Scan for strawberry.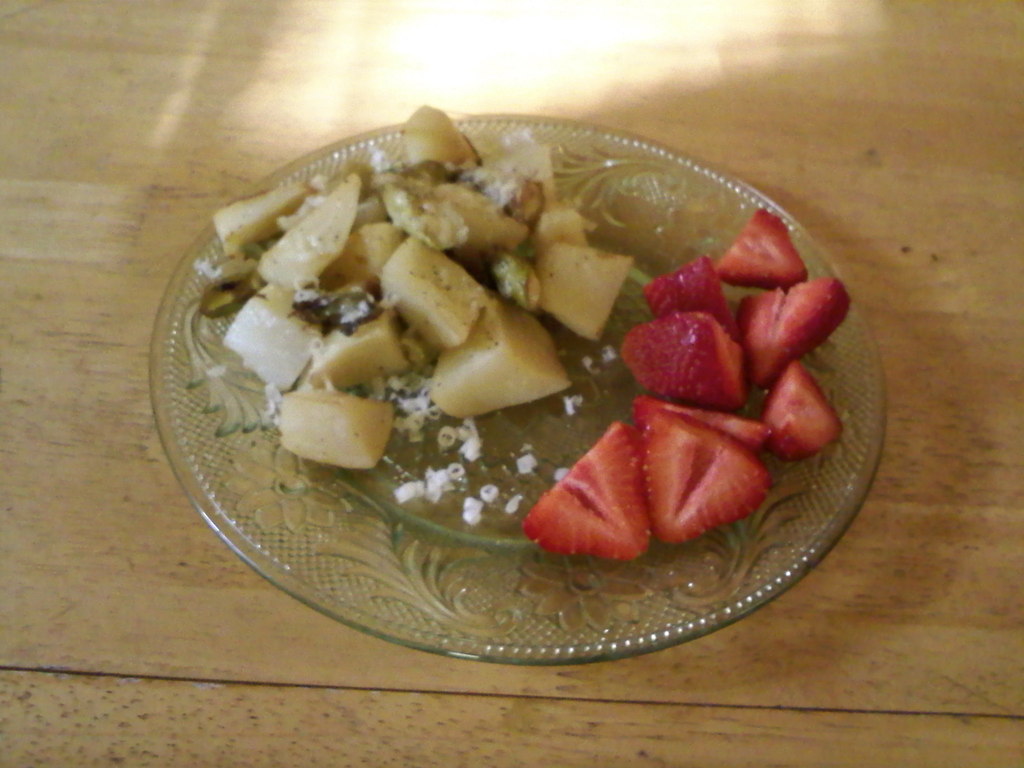
Scan result: 616, 300, 733, 403.
